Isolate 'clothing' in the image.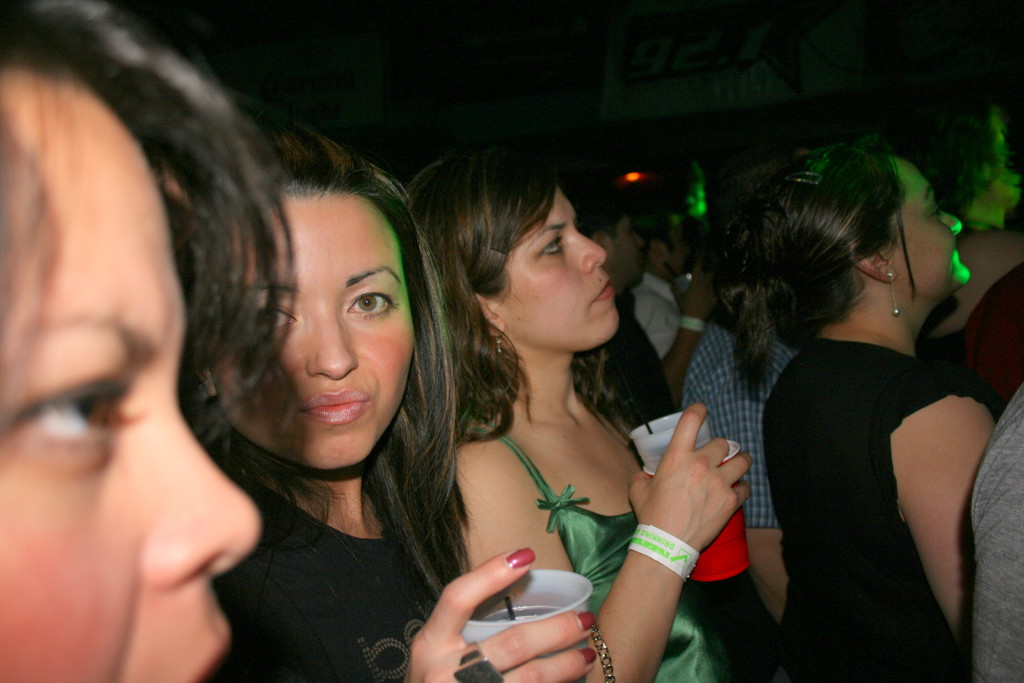
Isolated region: bbox(444, 399, 757, 682).
